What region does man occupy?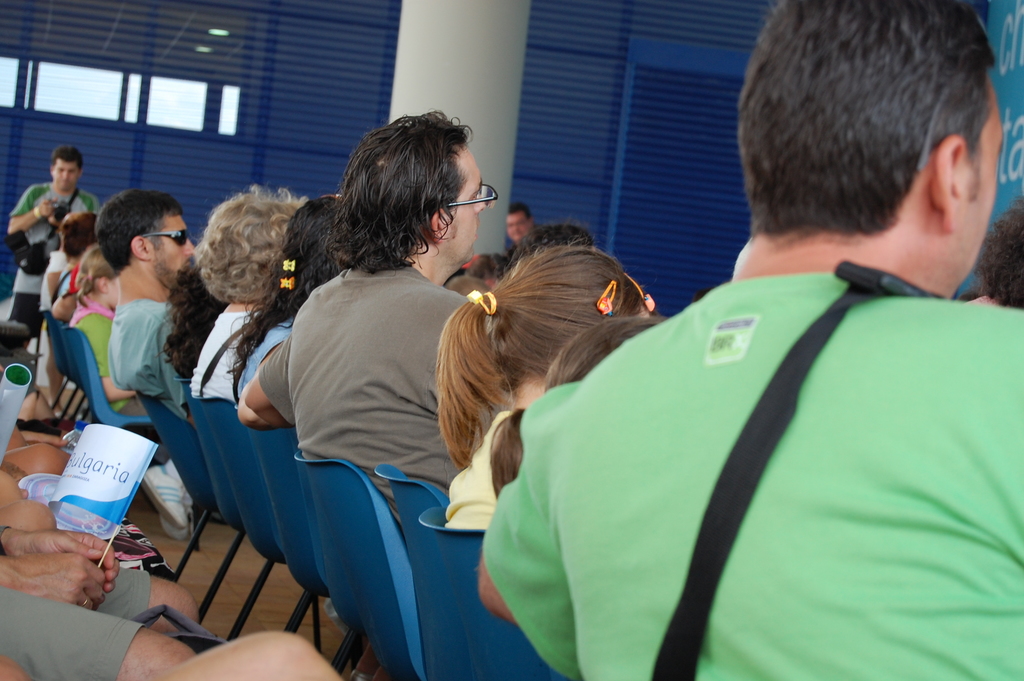
[x1=5, y1=140, x2=104, y2=322].
